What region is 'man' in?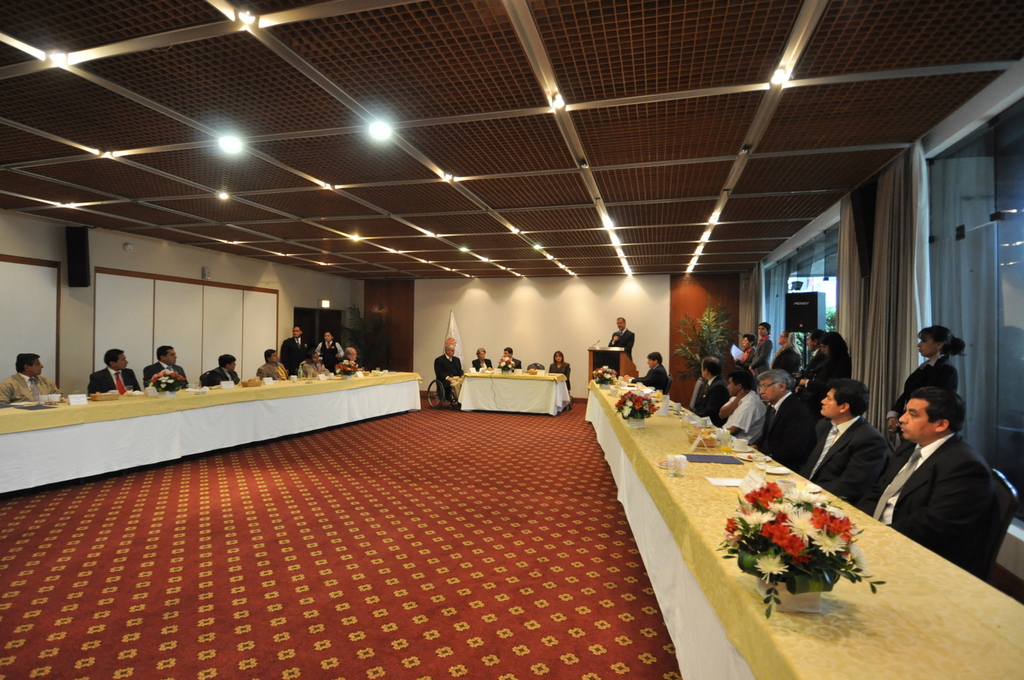
[799,327,827,378].
